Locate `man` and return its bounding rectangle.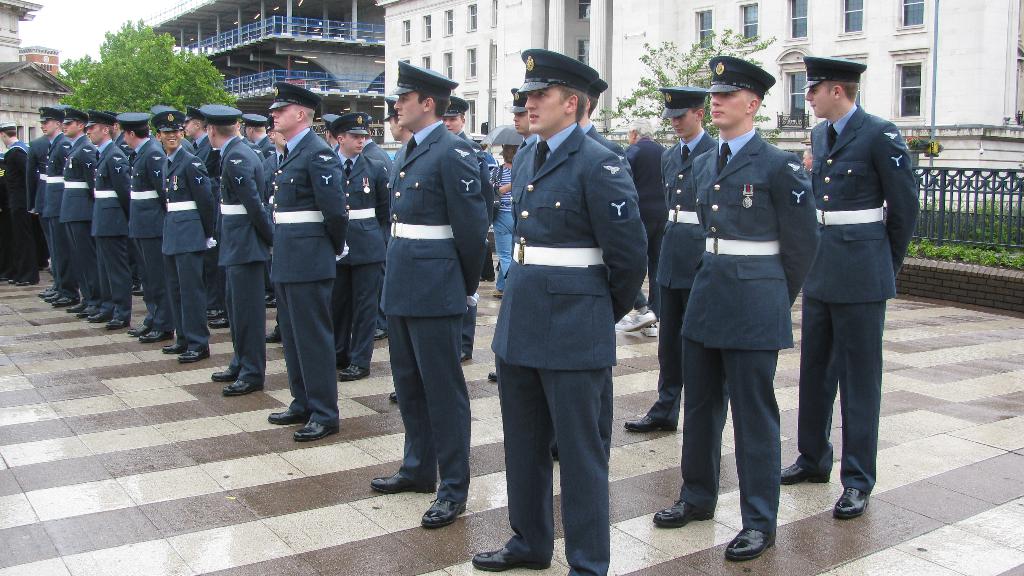
[x1=381, y1=95, x2=413, y2=404].
